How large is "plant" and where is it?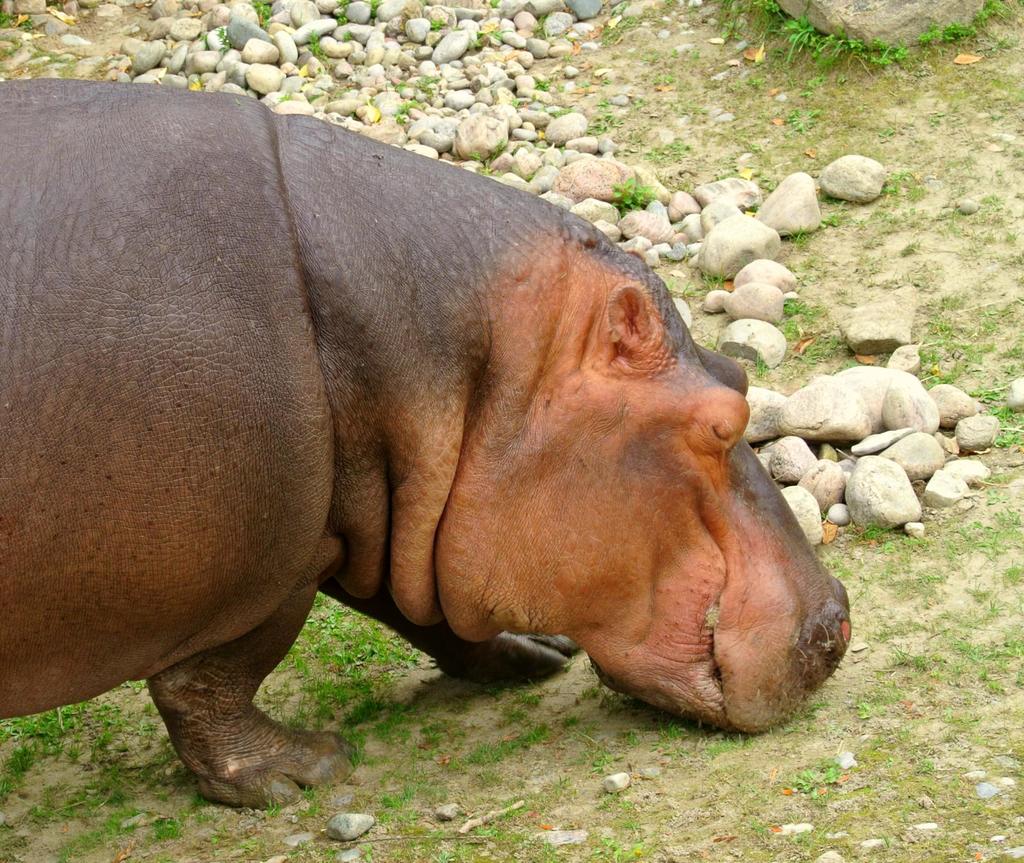
Bounding box: (left=243, top=0, right=284, bottom=29).
